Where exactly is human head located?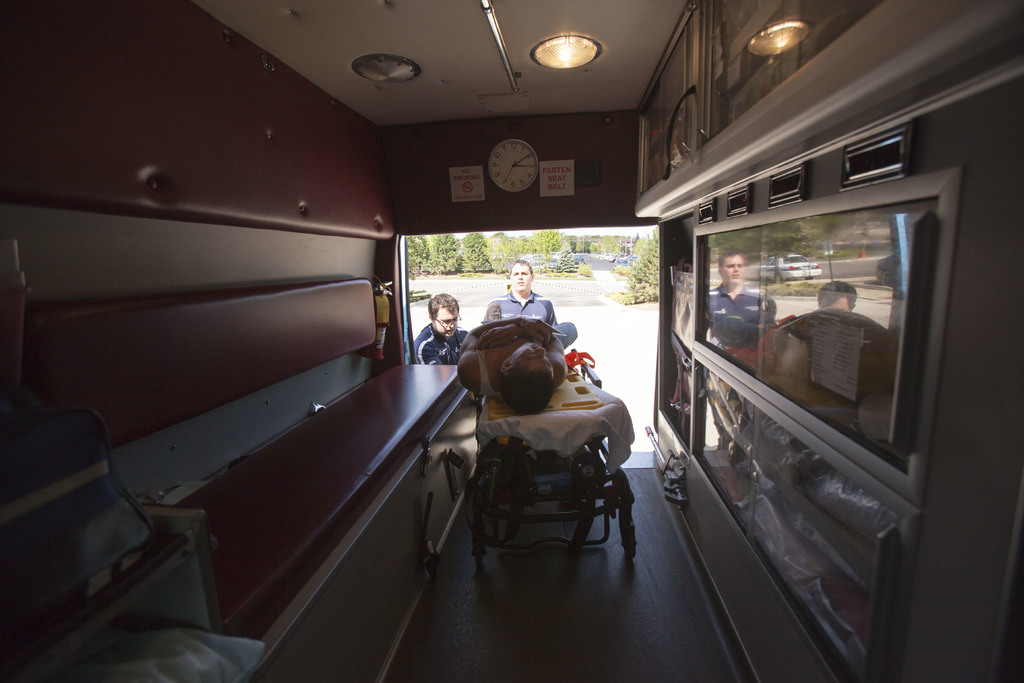
Its bounding box is BBox(502, 341, 557, 412).
